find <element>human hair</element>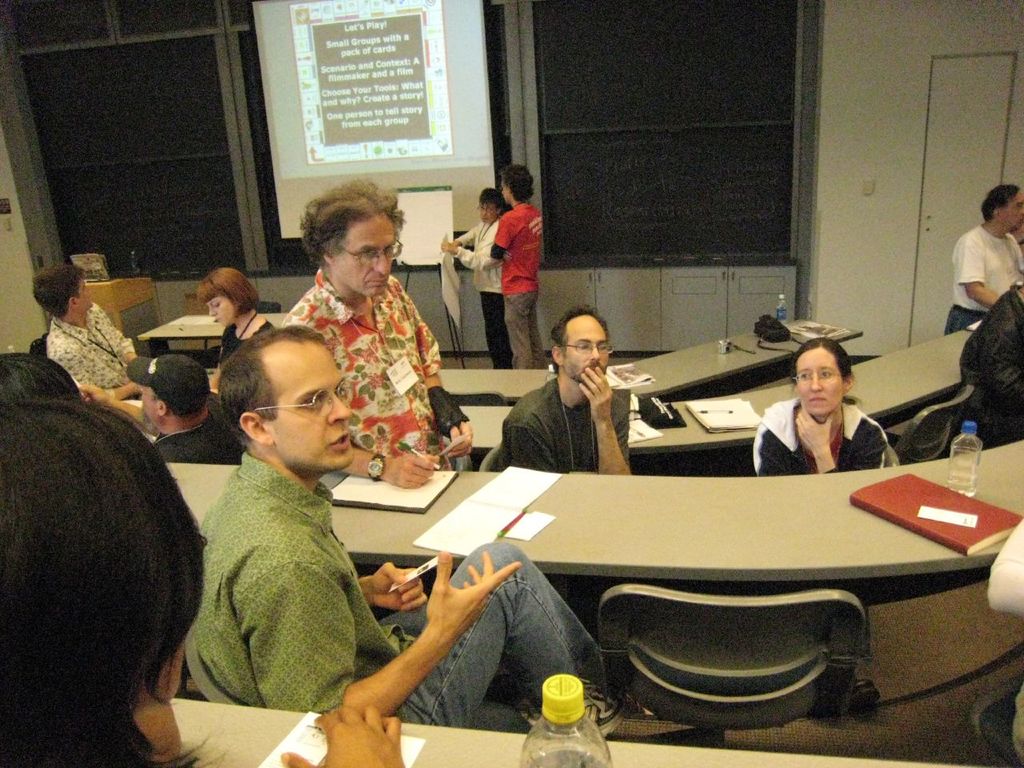
{"left": 0, "top": 386, "right": 206, "bottom": 767}
